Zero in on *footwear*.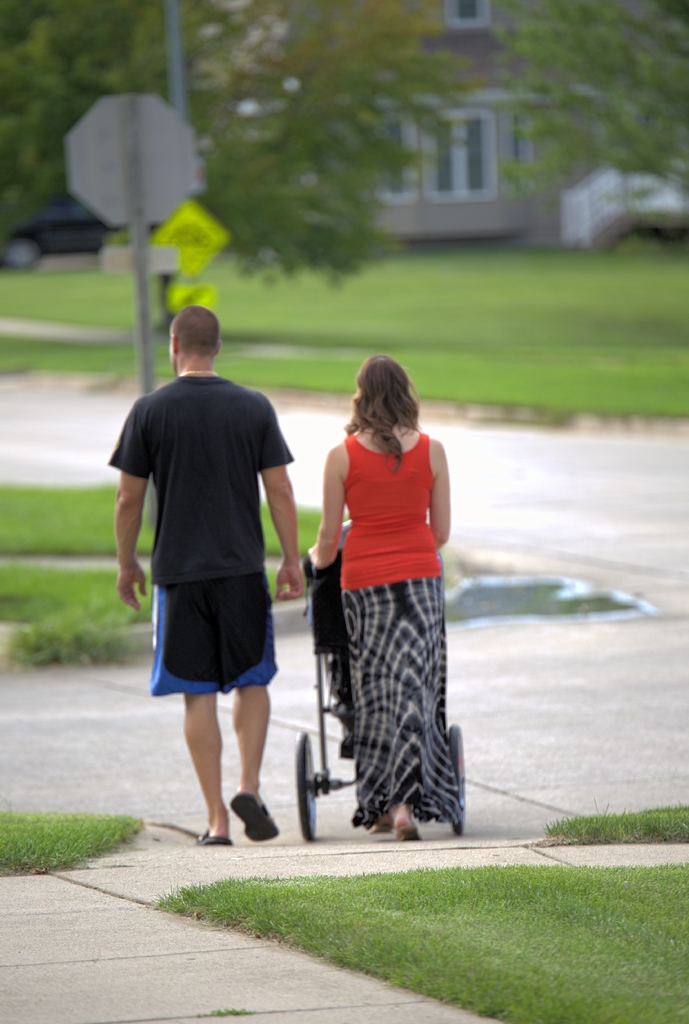
Zeroed in: x1=225 y1=791 x2=278 y2=842.
